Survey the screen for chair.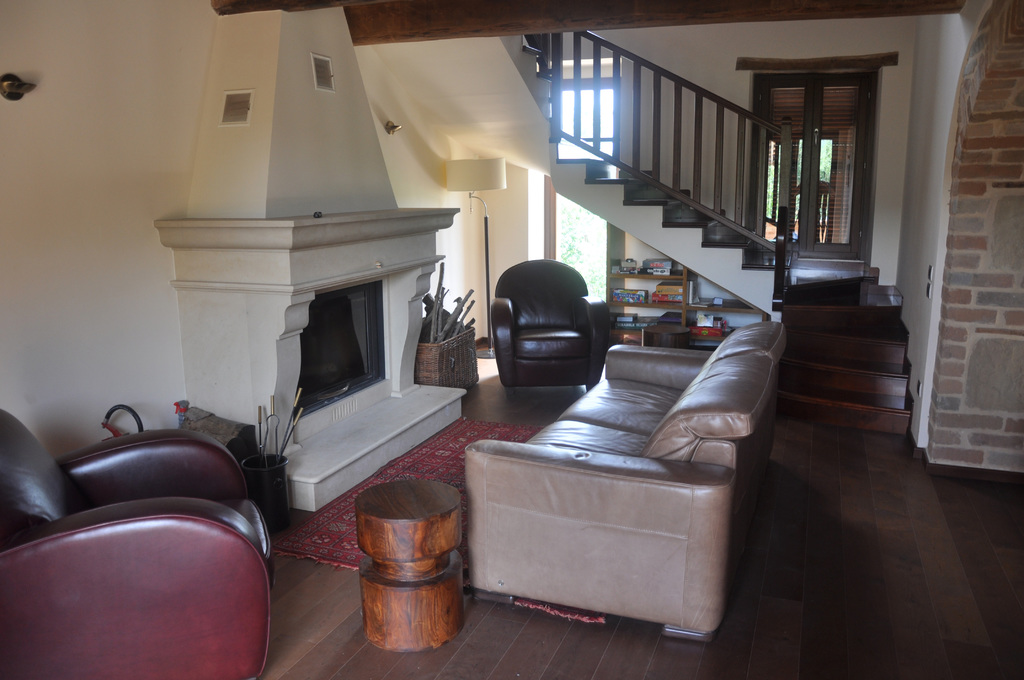
Survey found: 1, 444, 300, 672.
